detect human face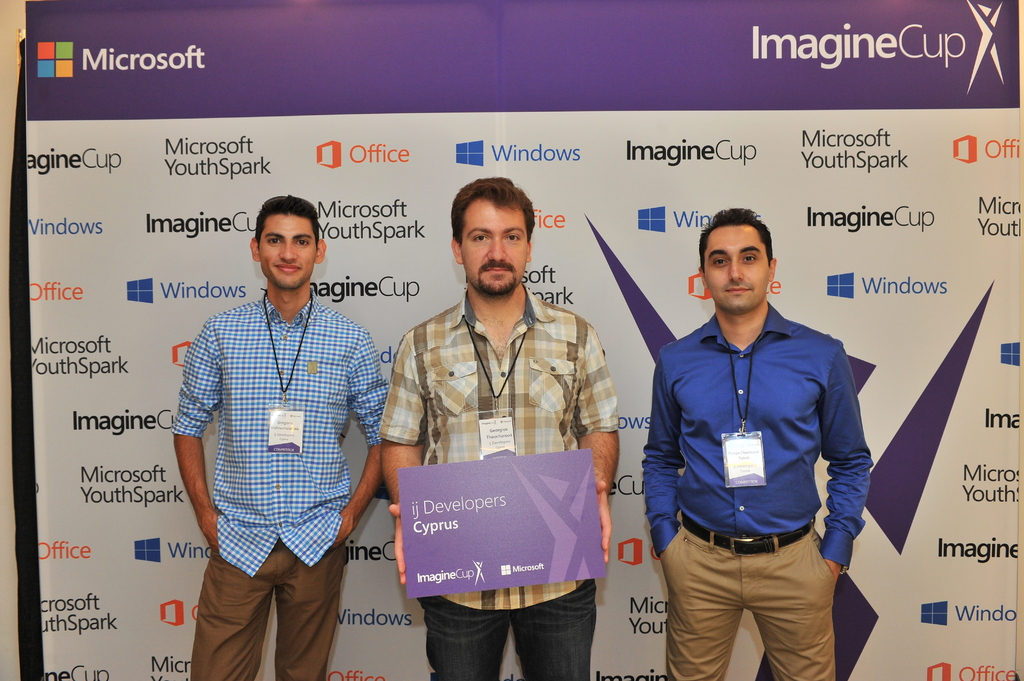
rect(461, 202, 527, 293)
